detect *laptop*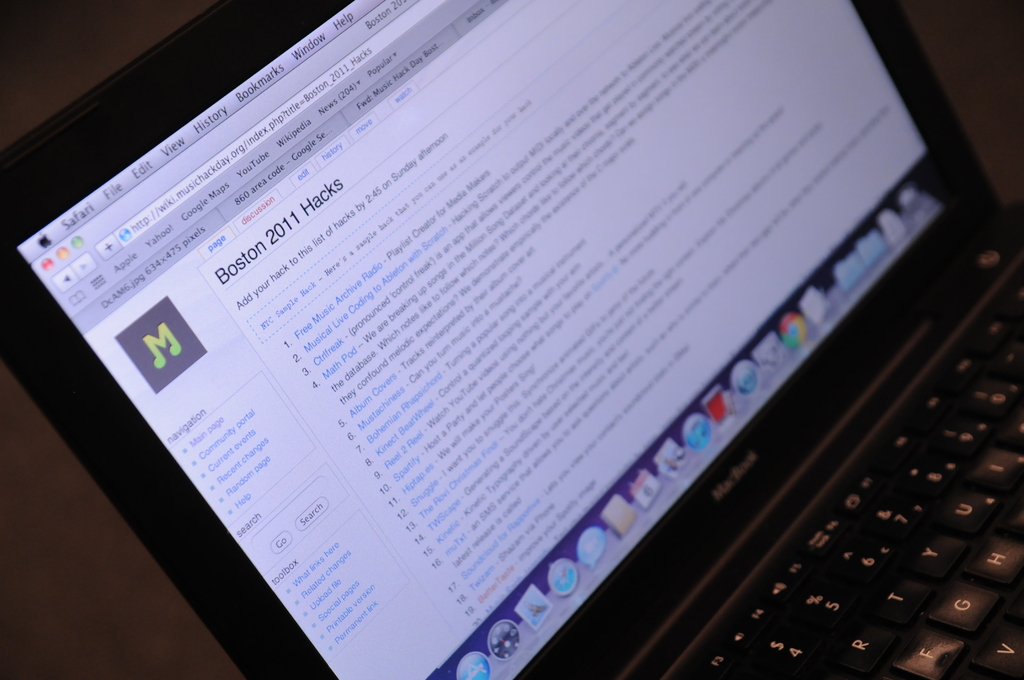
Rect(0, 0, 1023, 679)
